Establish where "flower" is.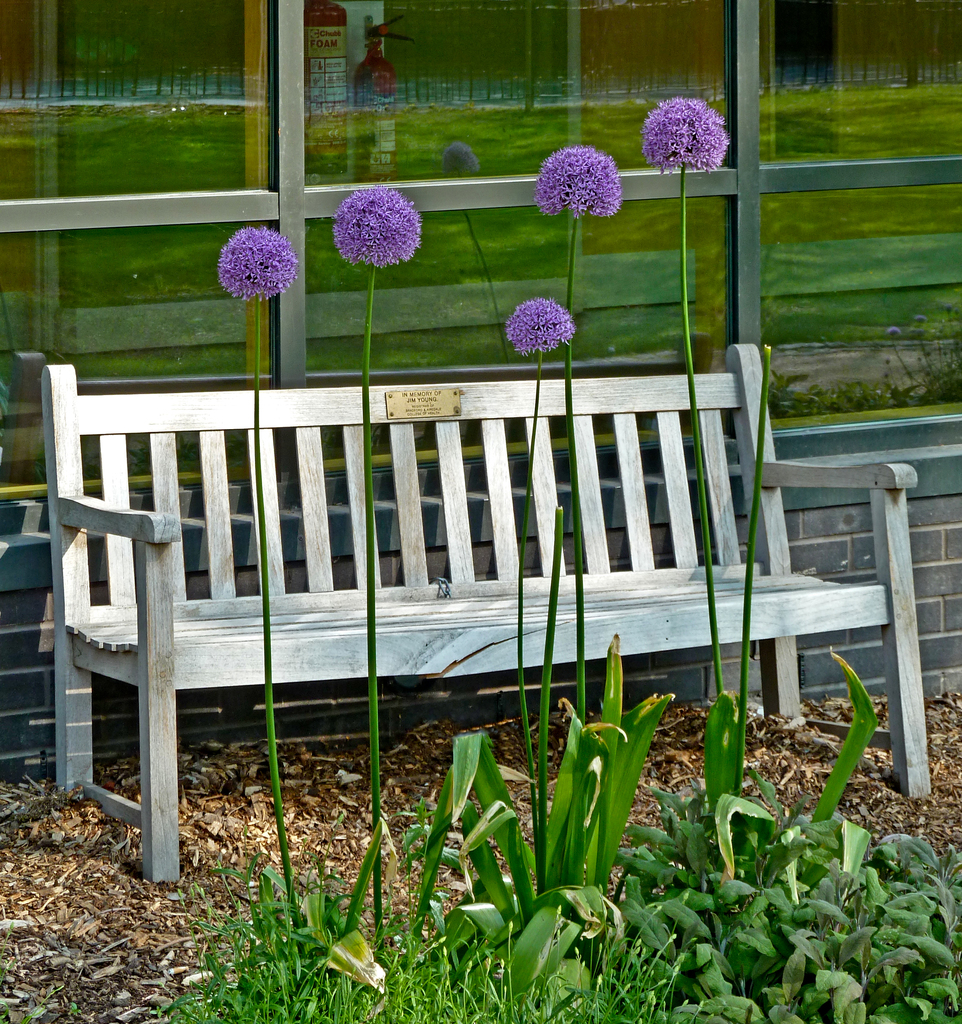
Established at locate(497, 299, 576, 358).
